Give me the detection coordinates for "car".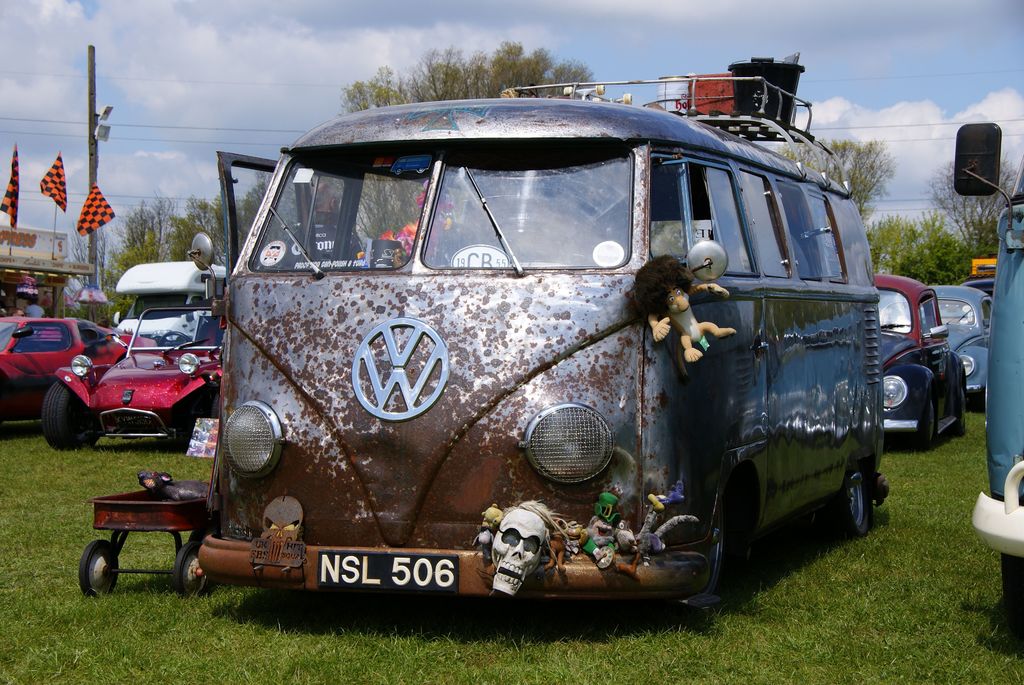
box=[36, 303, 220, 454].
